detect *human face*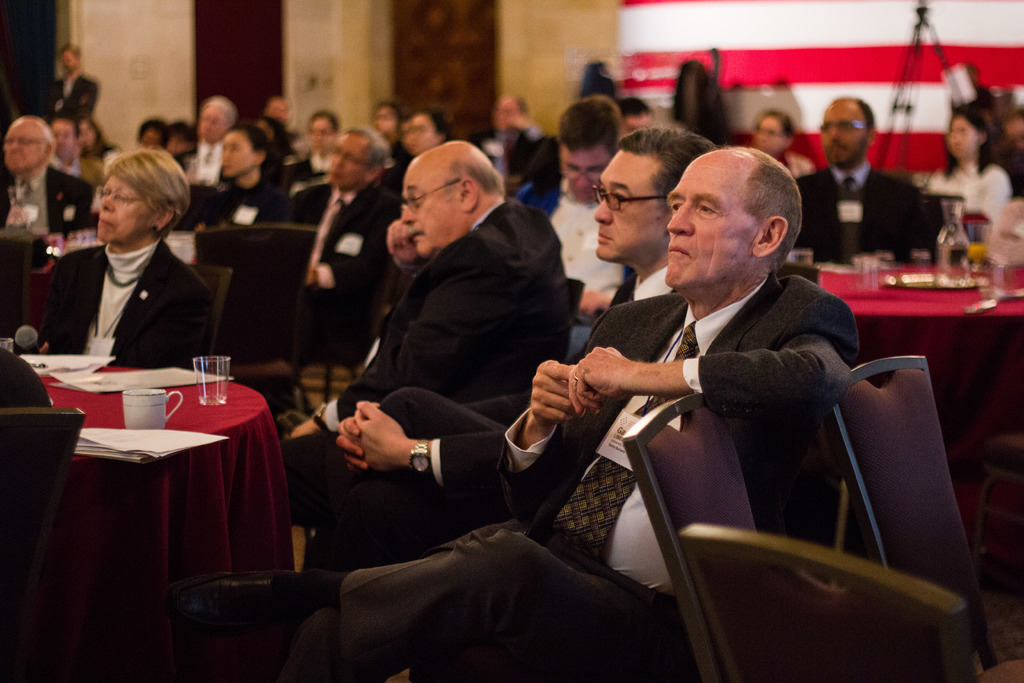
bbox=[378, 106, 394, 135]
